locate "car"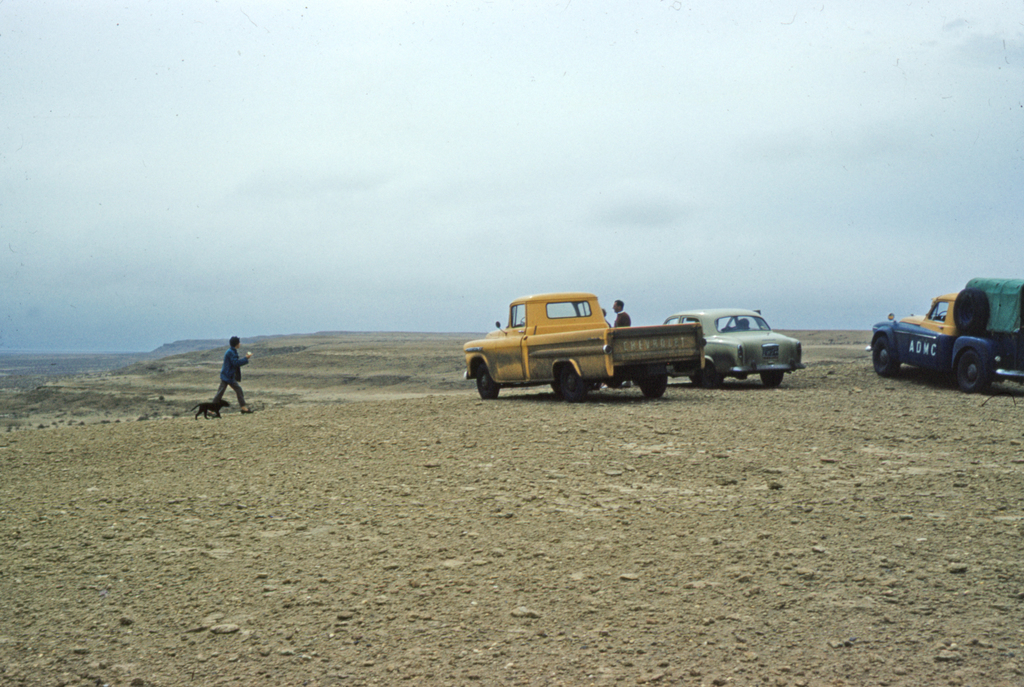
pyautogui.locateOnScreen(664, 309, 806, 388)
